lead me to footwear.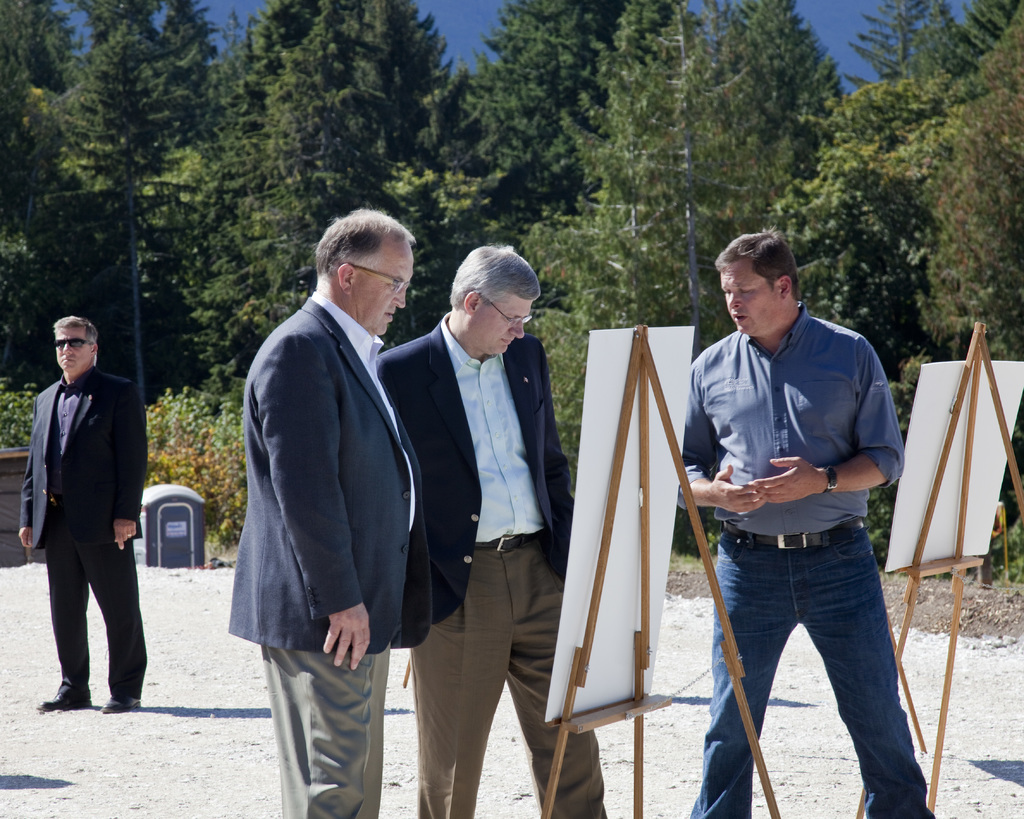
Lead to bbox(36, 693, 90, 710).
